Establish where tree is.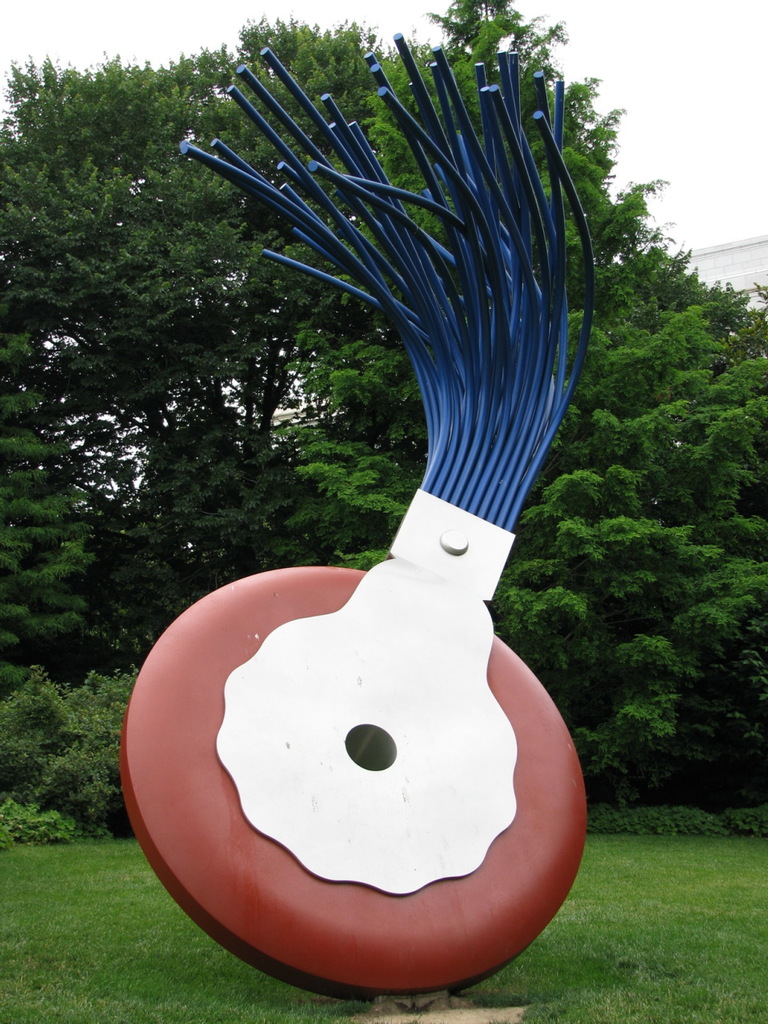
Established at [0,19,597,570].
